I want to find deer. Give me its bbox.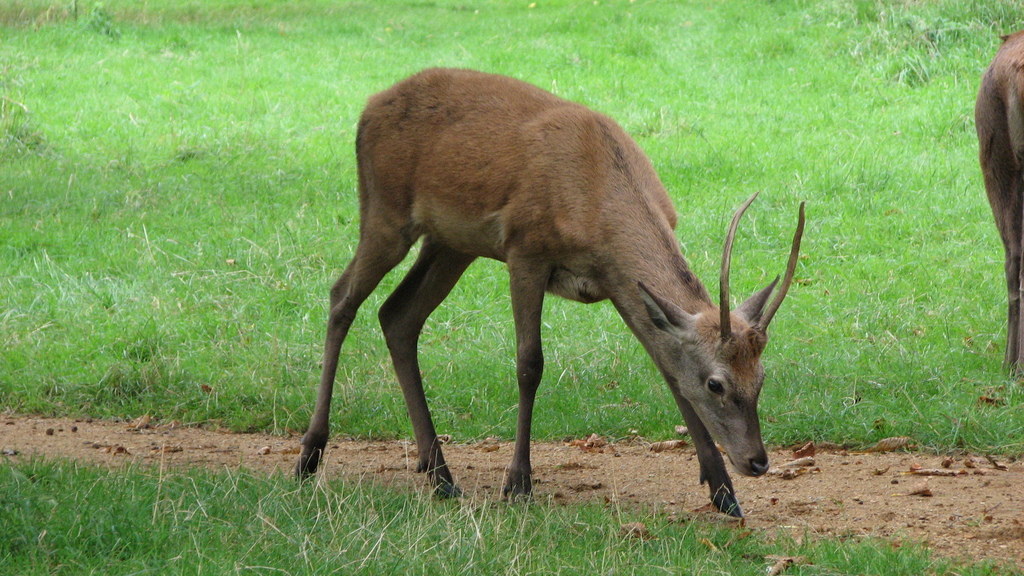
[976,29,1023,373].
